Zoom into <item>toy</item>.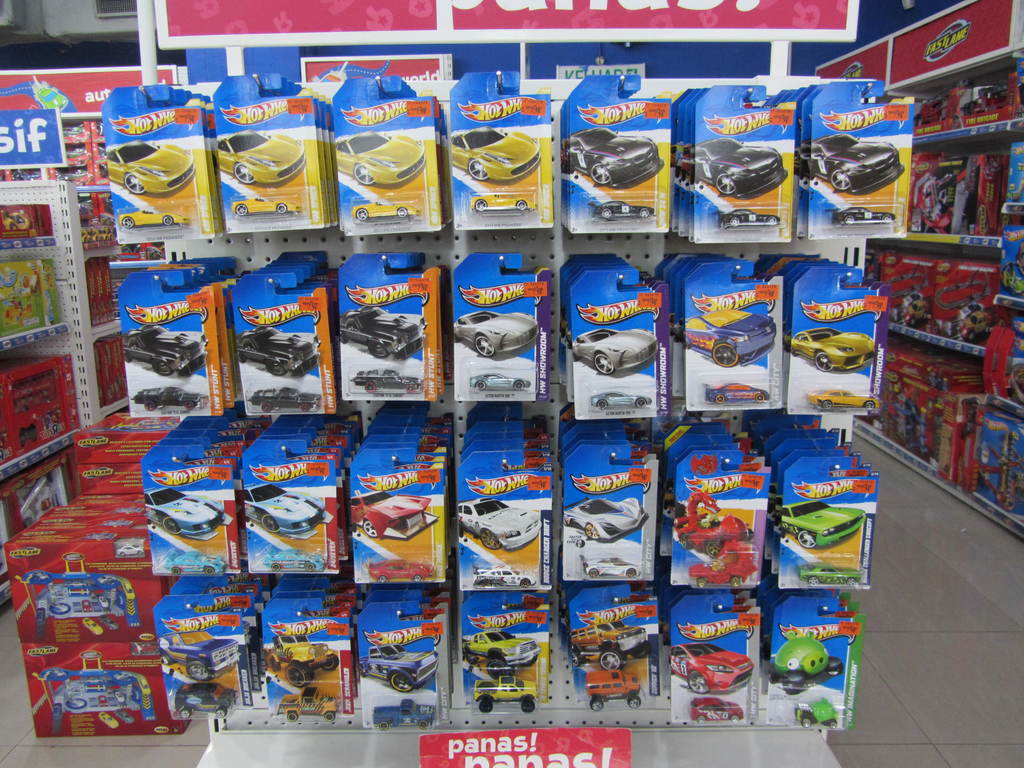
Zoom target: 456:309:540:356.
